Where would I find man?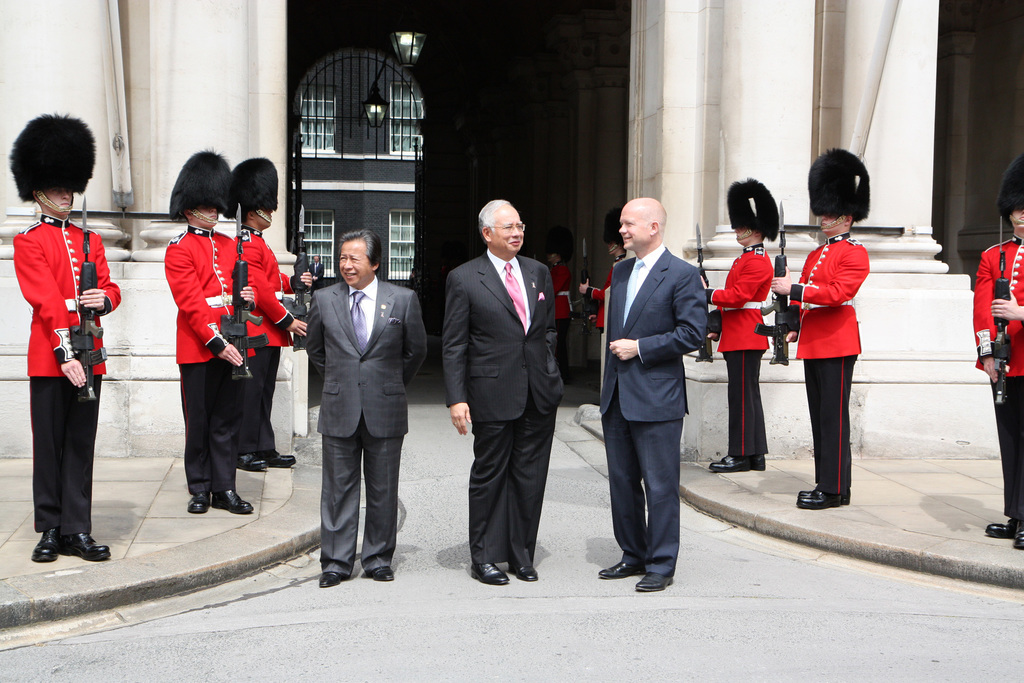
At bbox(6, 113, 122, 561).
